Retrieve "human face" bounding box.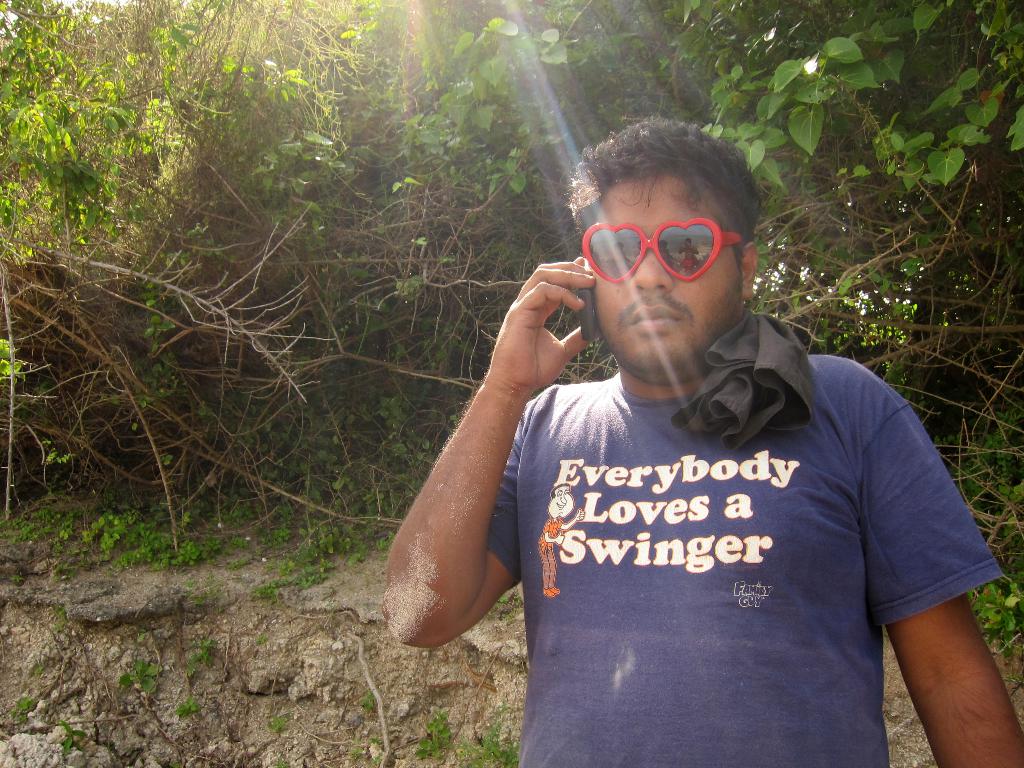
Bounding box: [x1=595, y1=170, x2=742, y2=376].
